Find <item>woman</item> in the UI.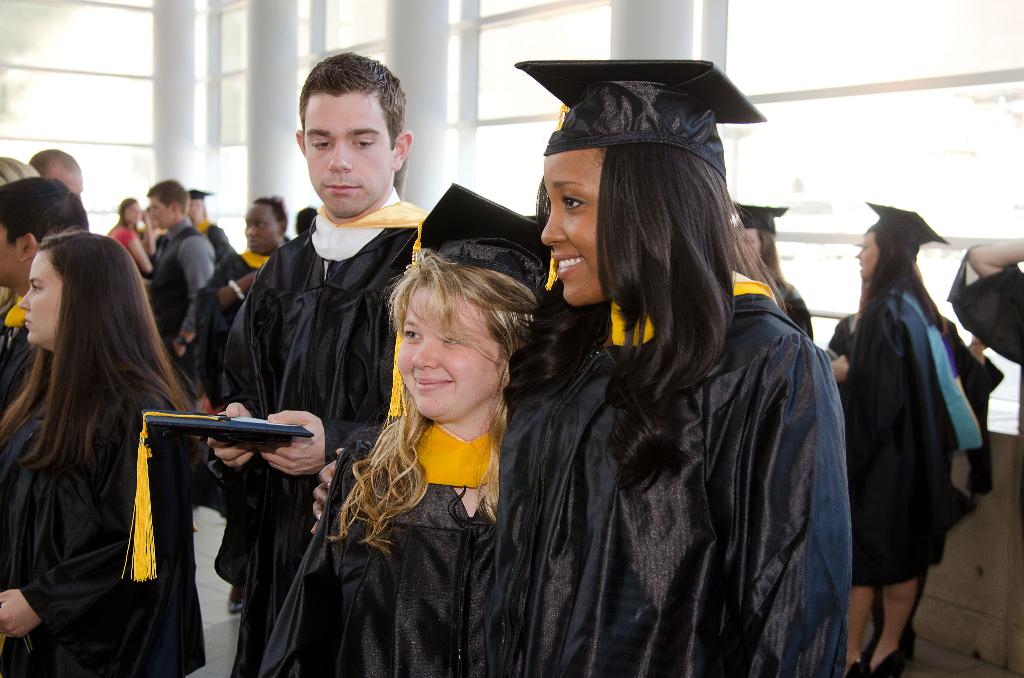
UI element at {"left": 252, "top": 185, "right": 551, "bottom": 677}.
